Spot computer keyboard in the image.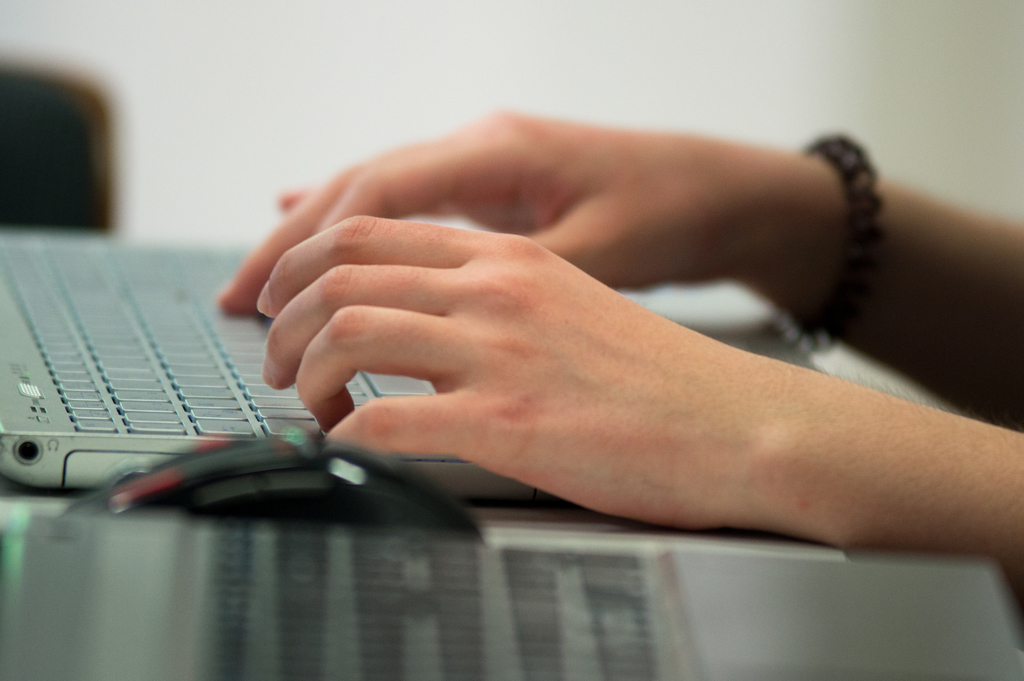
computer keyboard found at [x1=0, y1=231, x2=376, y2=434].
